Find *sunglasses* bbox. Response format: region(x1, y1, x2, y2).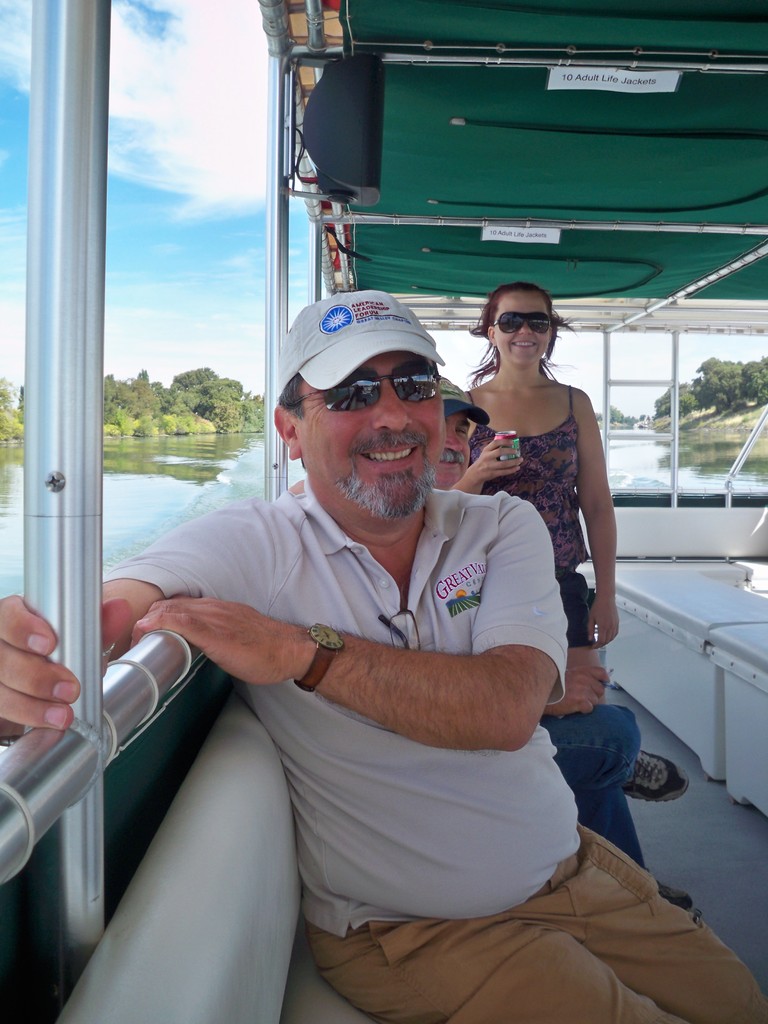
region(296, 359, 438, 410).
